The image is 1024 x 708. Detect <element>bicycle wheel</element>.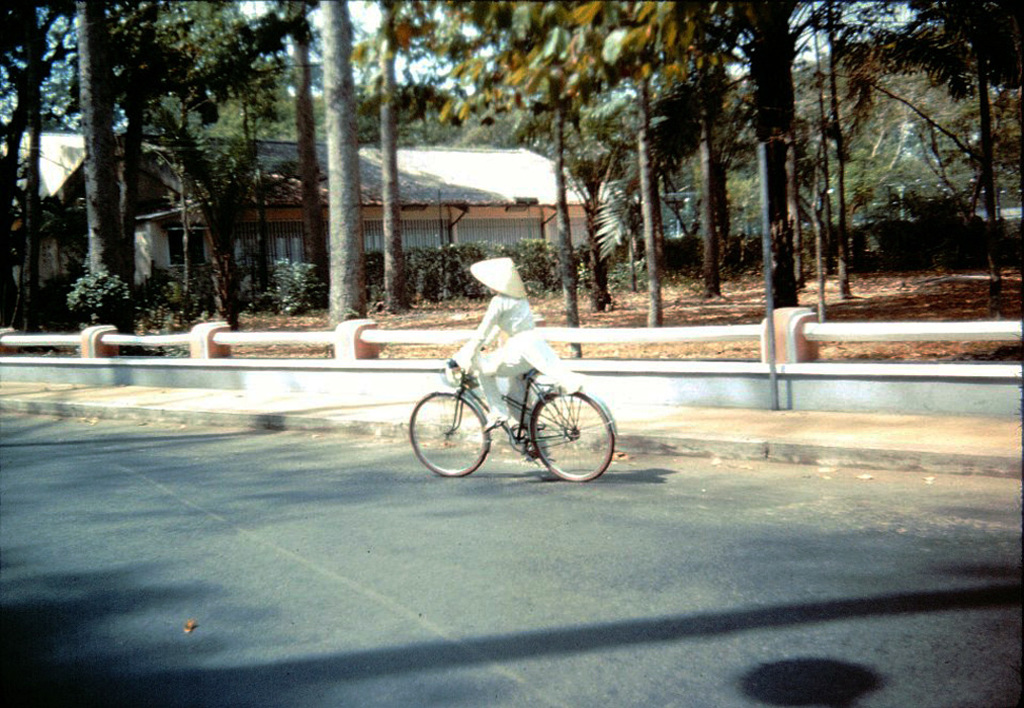
Detection: [422,391,489,482].
